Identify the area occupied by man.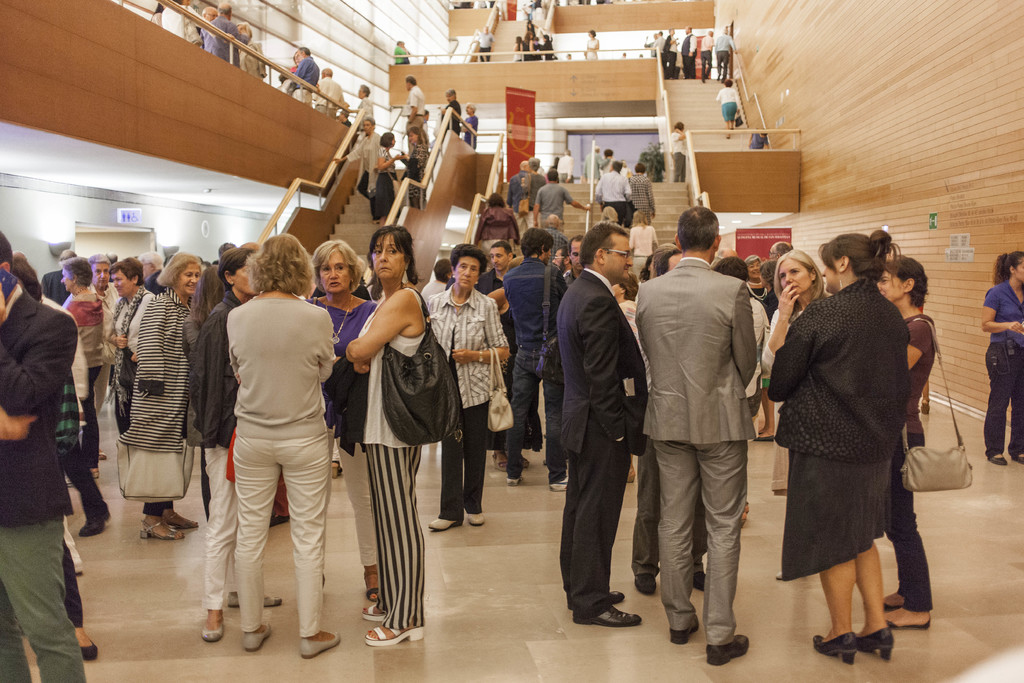
Area: 536/167/594/235.
